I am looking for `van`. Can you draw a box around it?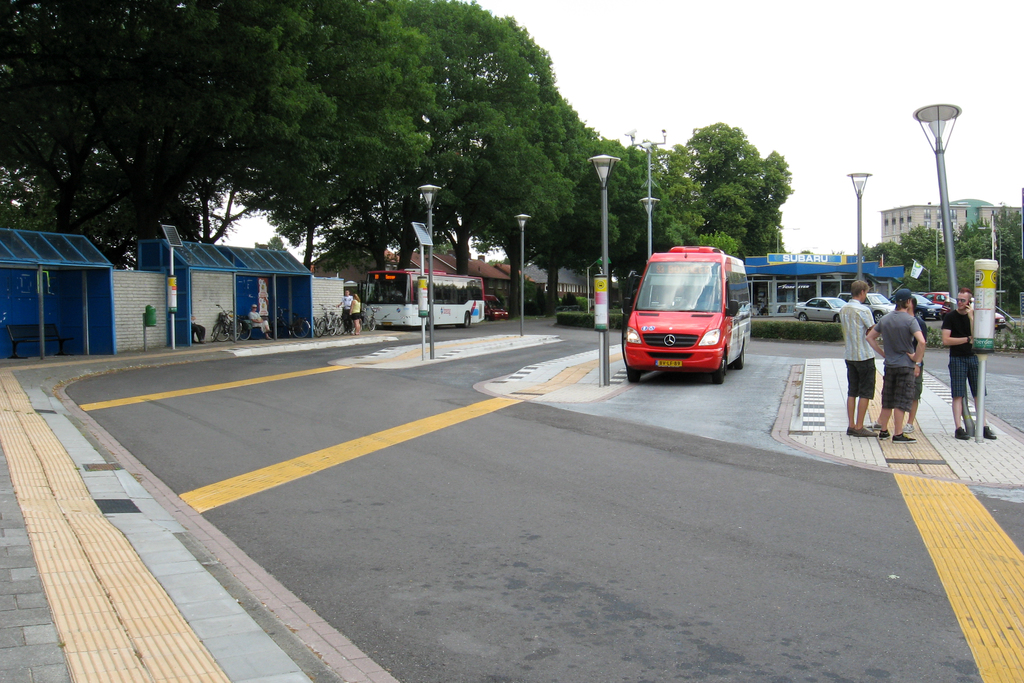
Sure, the bounding box is detection(486, 295, 509, 320).
